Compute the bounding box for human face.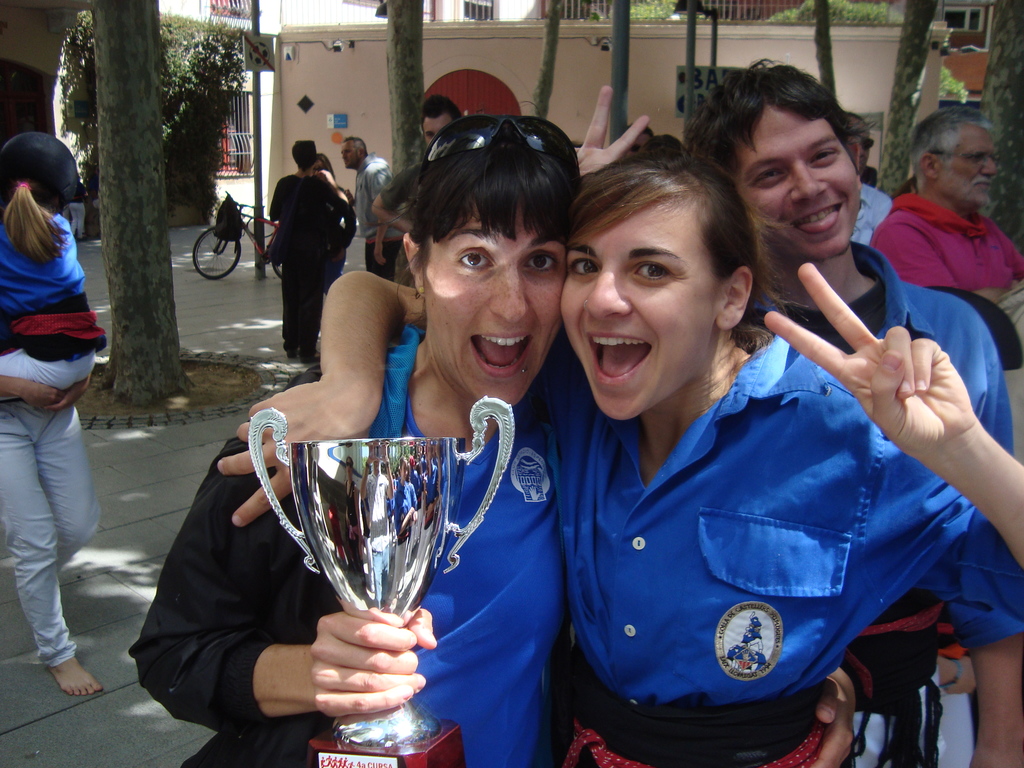
420, 118, 449, 150.
